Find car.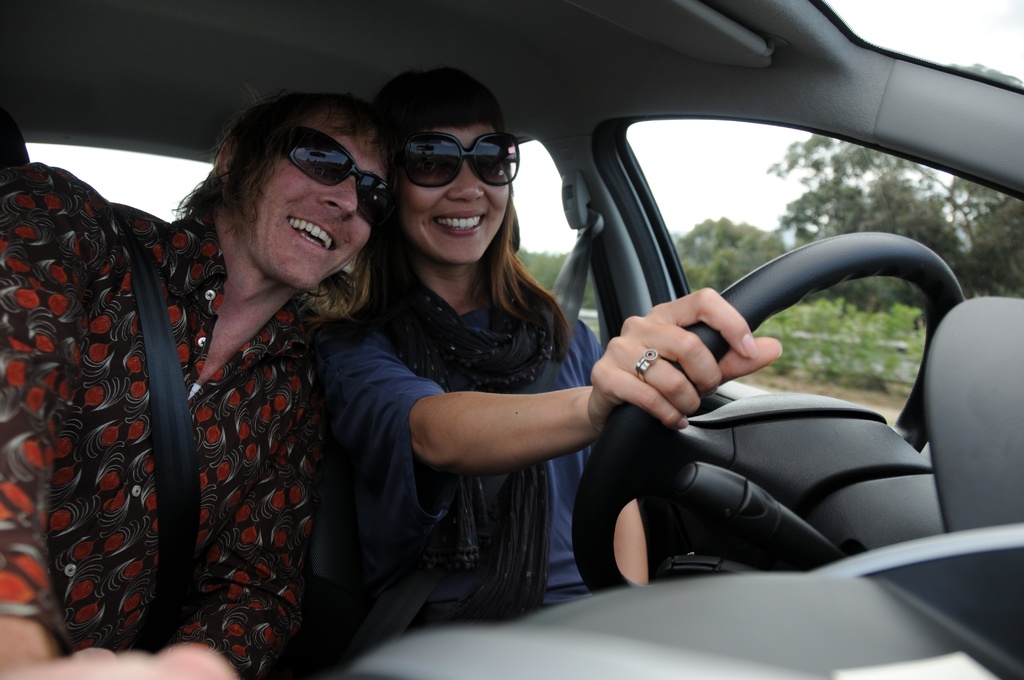
[0,0,1023,679].
